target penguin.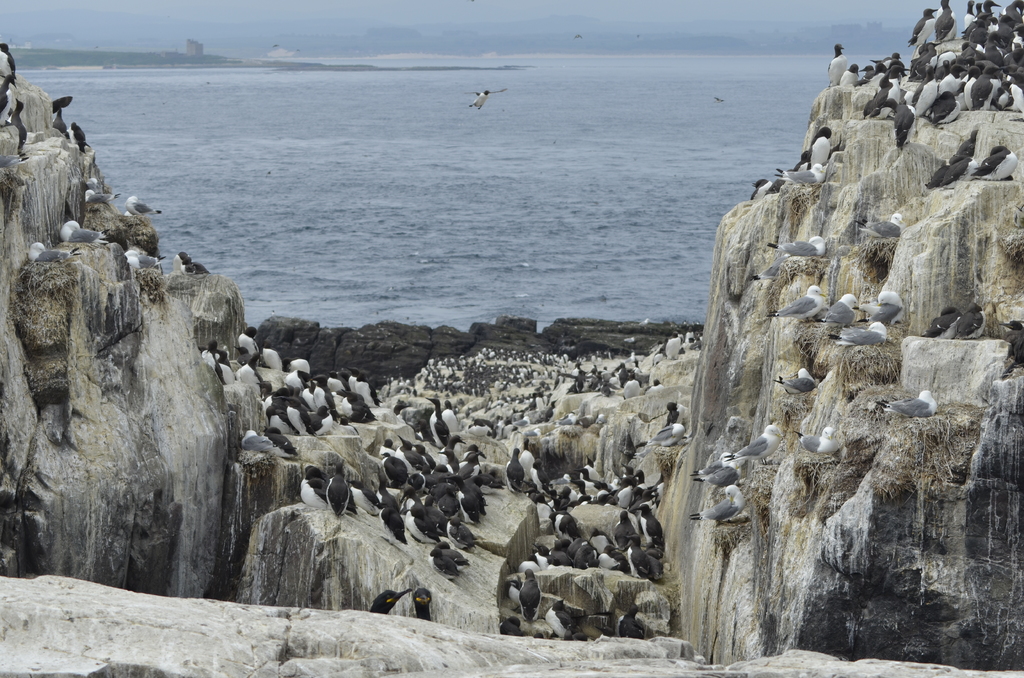
Target region: 412:446:435:468.
